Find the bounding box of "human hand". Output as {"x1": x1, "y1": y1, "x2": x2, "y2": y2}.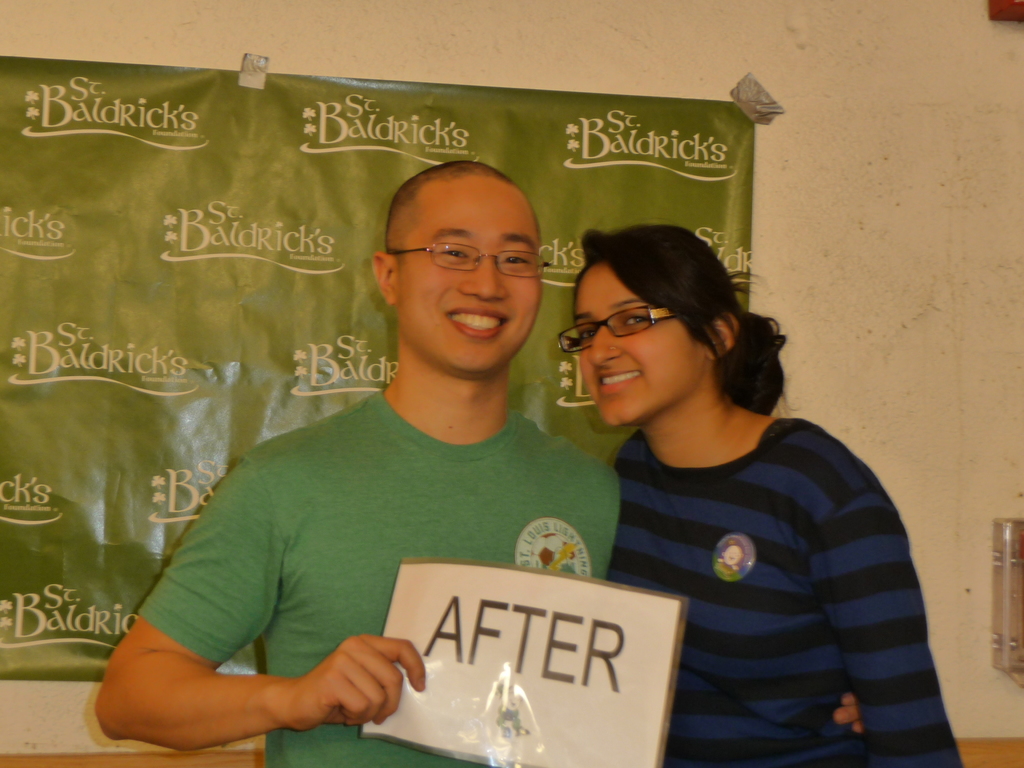
{"x1": 287, "y1": 644, "x2": 413, "y2": 729}.
